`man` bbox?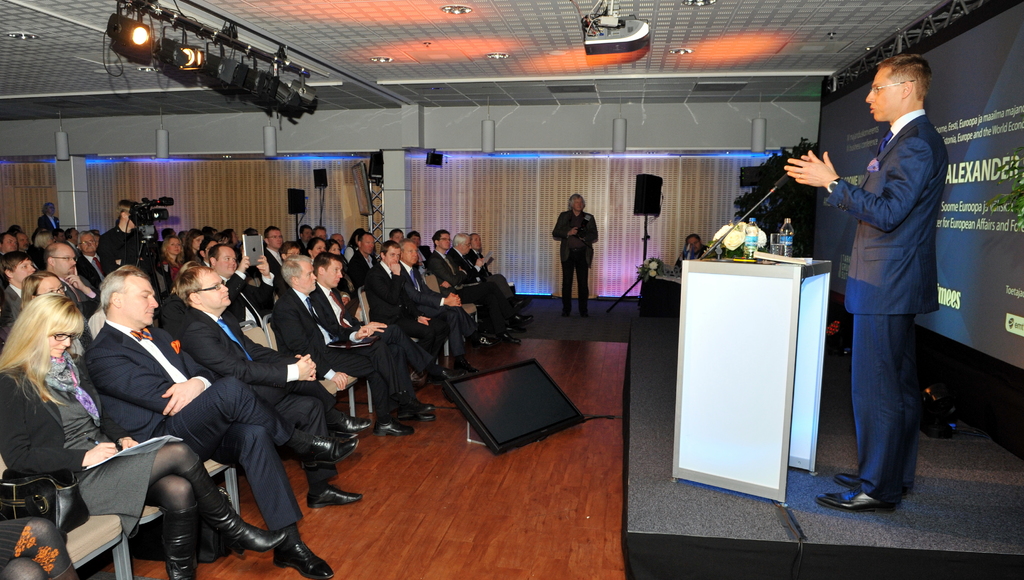
[44, 240, 99, 320]
